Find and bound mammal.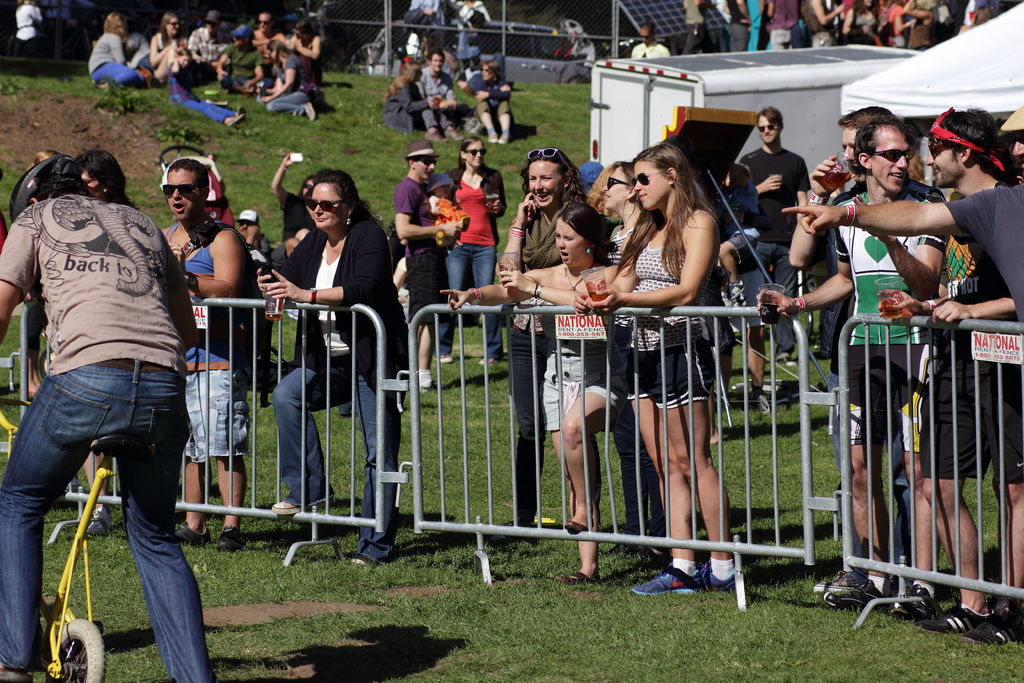
Bound: l=786, t=109, r=953, b=595.
